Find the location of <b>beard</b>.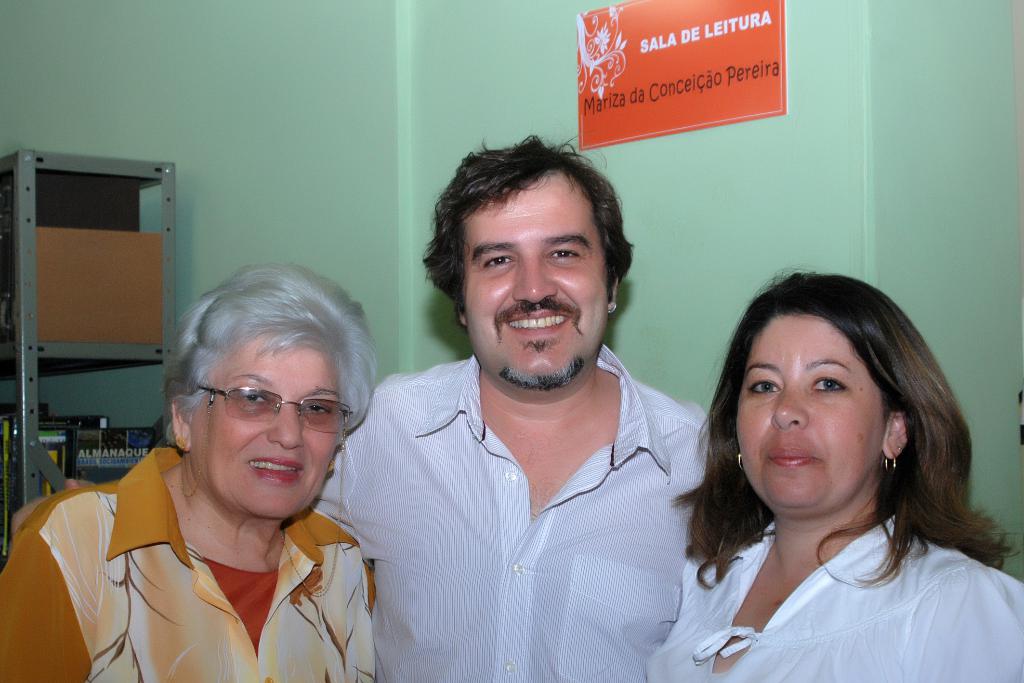
Location: (left=495, top=352, right=587, bottom=393).
